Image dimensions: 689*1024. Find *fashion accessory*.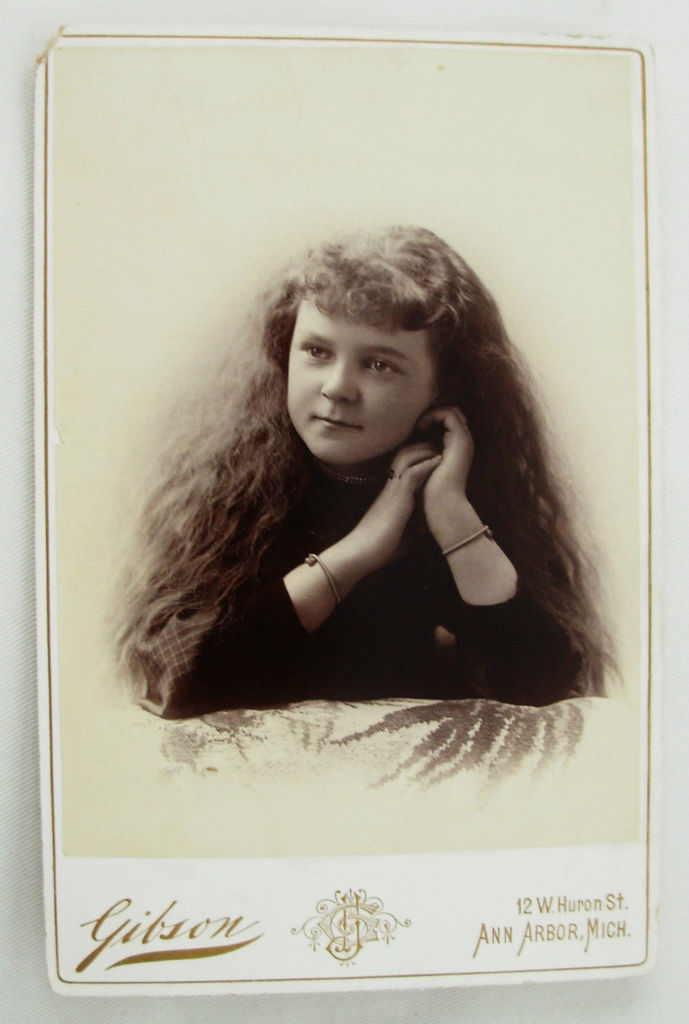
pyautogui.locateOnScreen(300, 548, 342, 615).
